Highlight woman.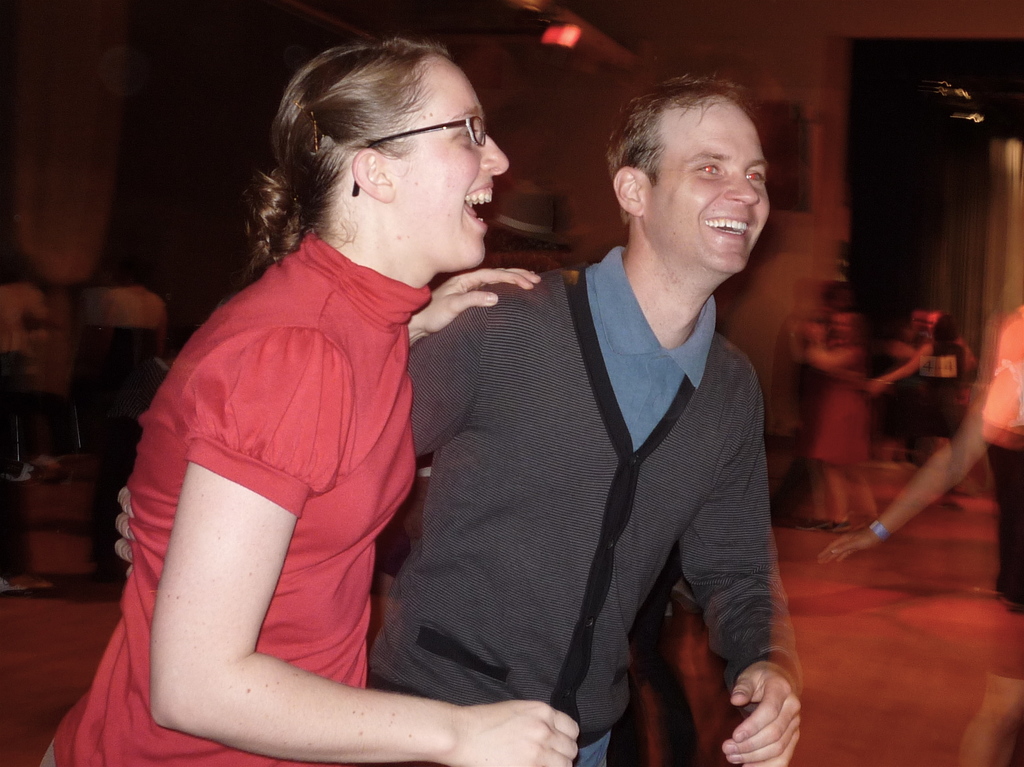
Highlighted region: [left=117, top=58, right=668, bottom=766].
